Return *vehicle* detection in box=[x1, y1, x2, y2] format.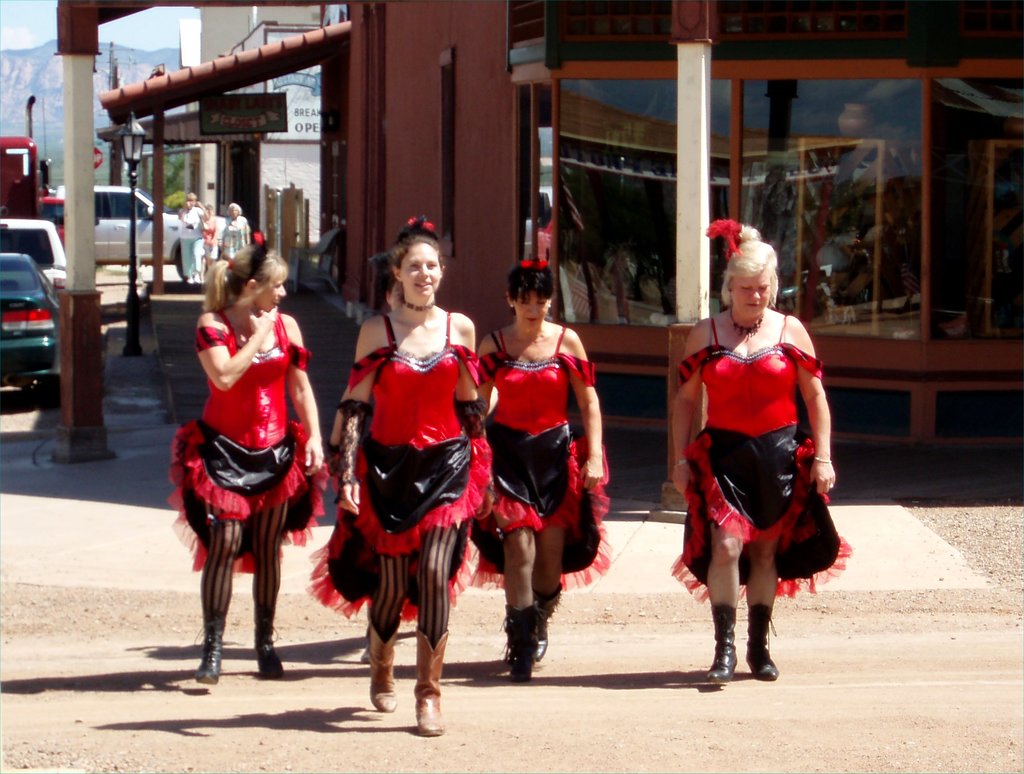
box=[0, 94, 65, 251].
